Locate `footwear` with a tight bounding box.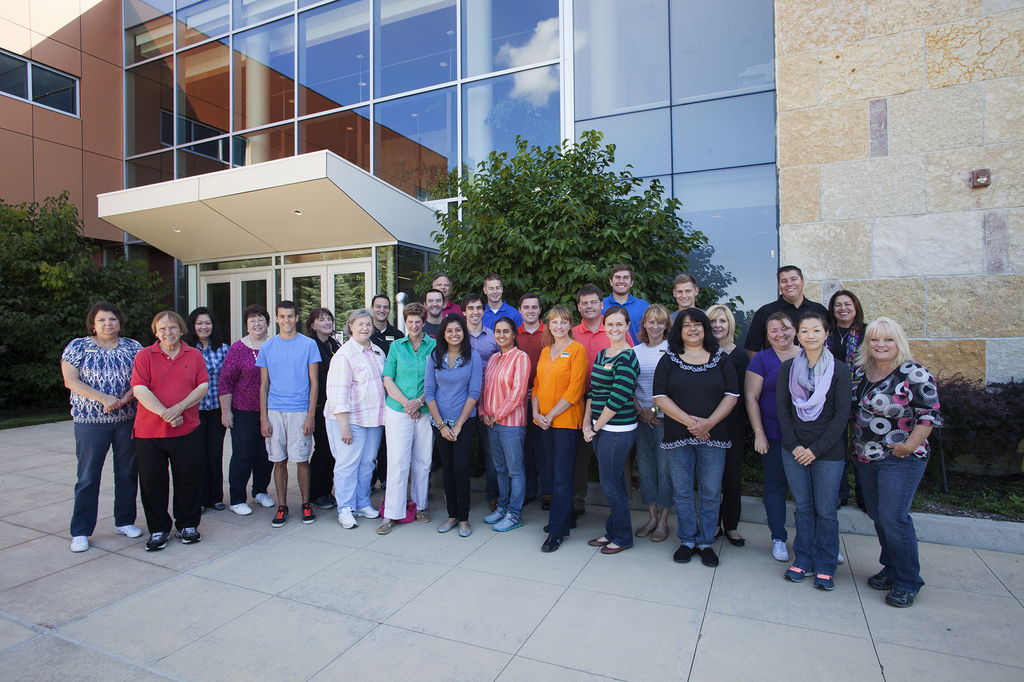
locate(602, 539, 632, 557).
